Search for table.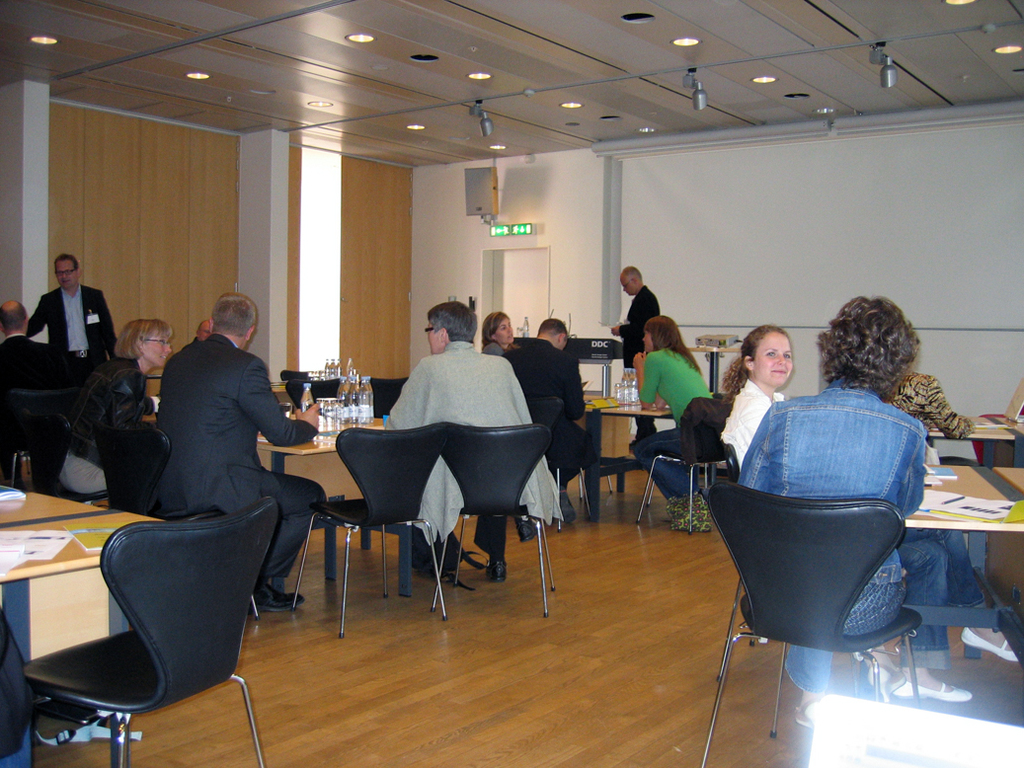
Found at (left=582, top=404, right=668, bottom=520).
